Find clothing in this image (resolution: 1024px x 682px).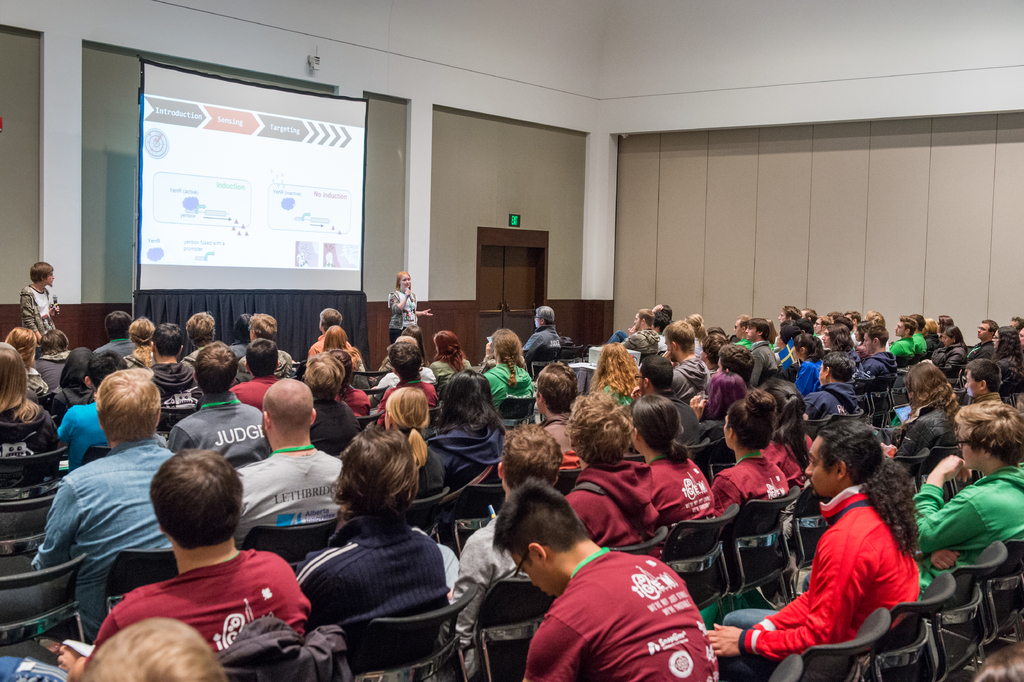
locate(32, 441, 176, 638).
